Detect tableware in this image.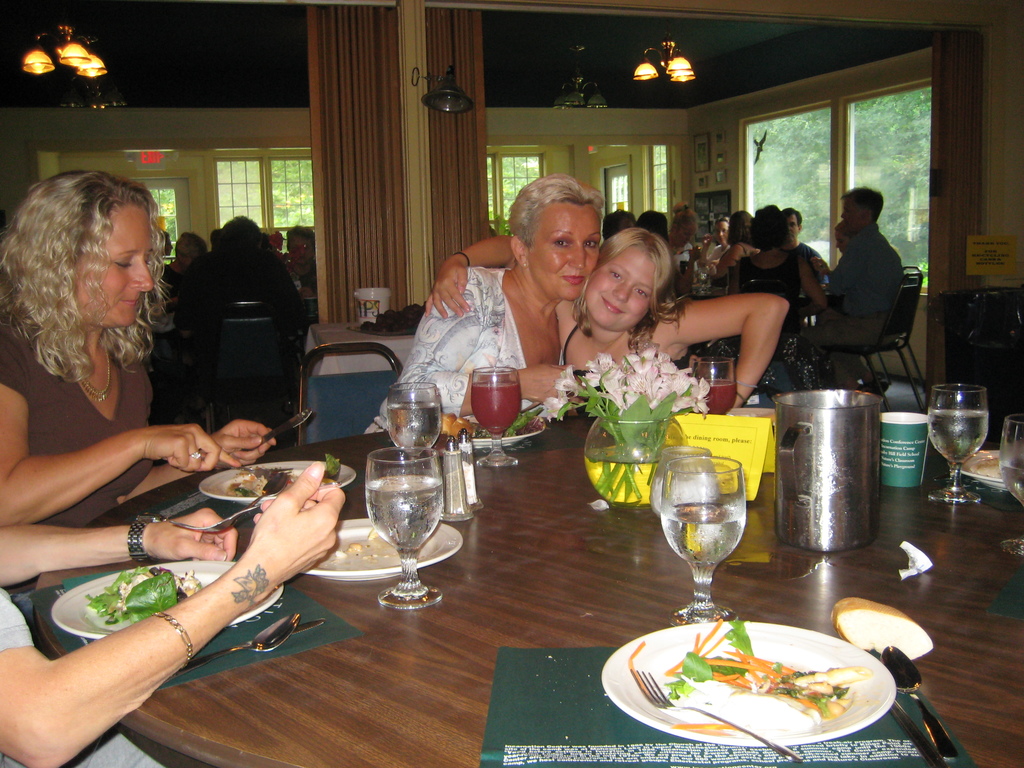
Detection: [x1=768, y1=388, x2=886, y2=553].
